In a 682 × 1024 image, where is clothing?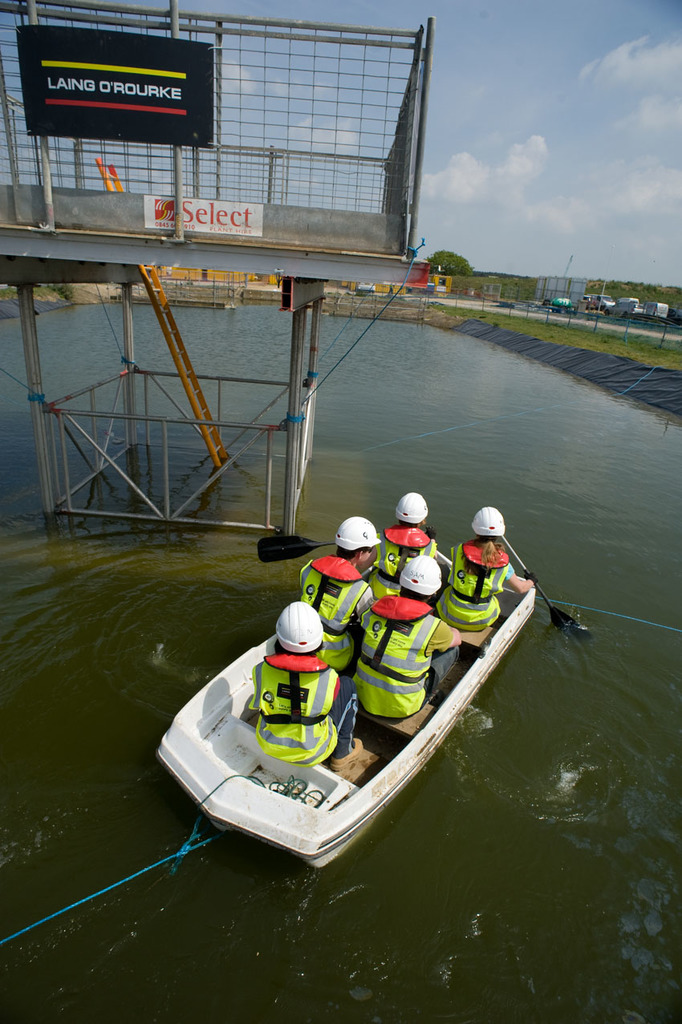
crop(363, 524, 446, 597).
